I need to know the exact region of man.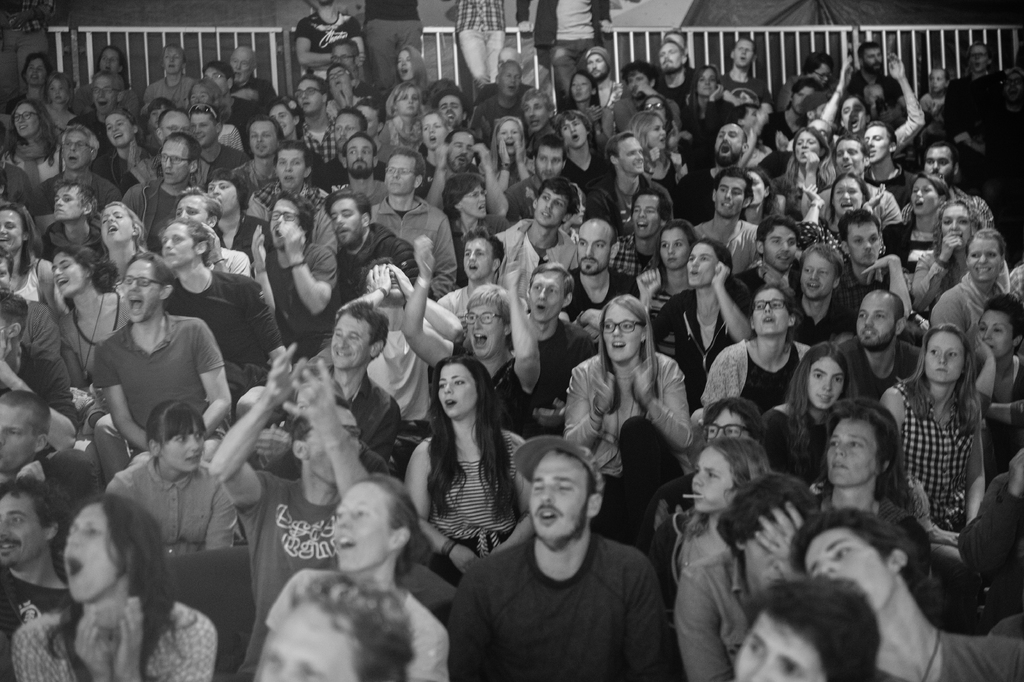
Region: pyautogui.locateOnScreen(0, 392, 47, 479).
